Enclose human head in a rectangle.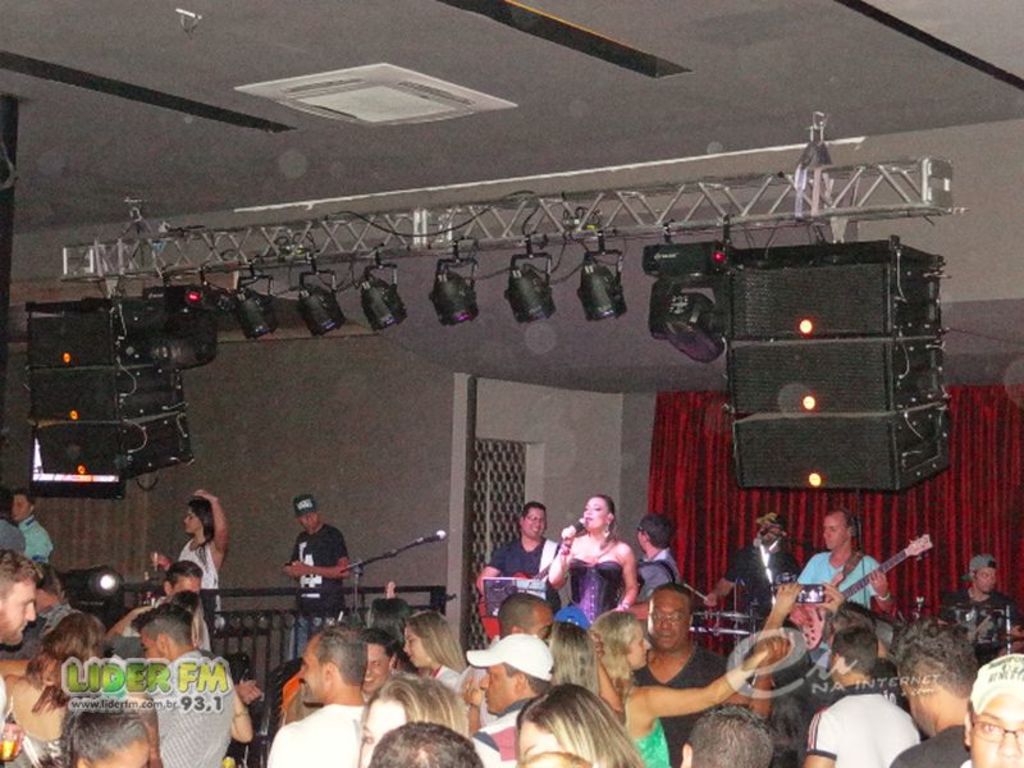
[896, 620, 982, 736].
